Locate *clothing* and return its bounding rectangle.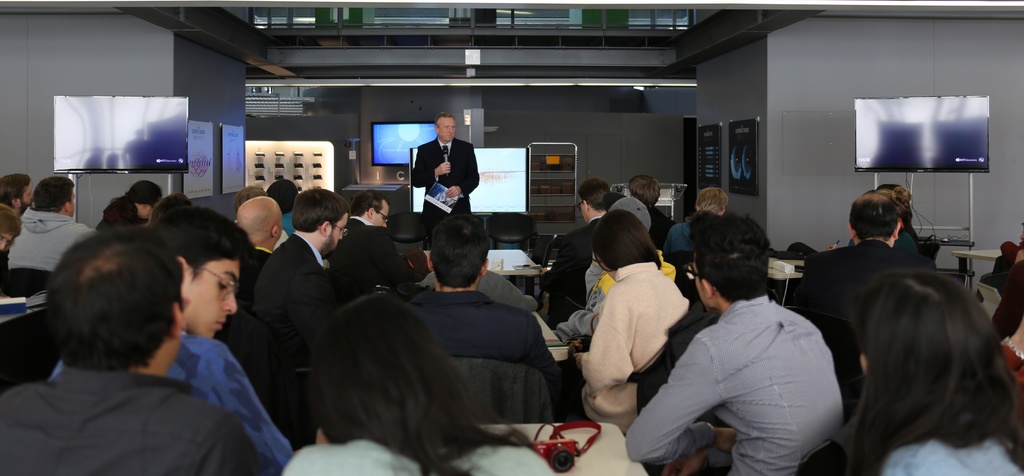
415,130,479,249.
